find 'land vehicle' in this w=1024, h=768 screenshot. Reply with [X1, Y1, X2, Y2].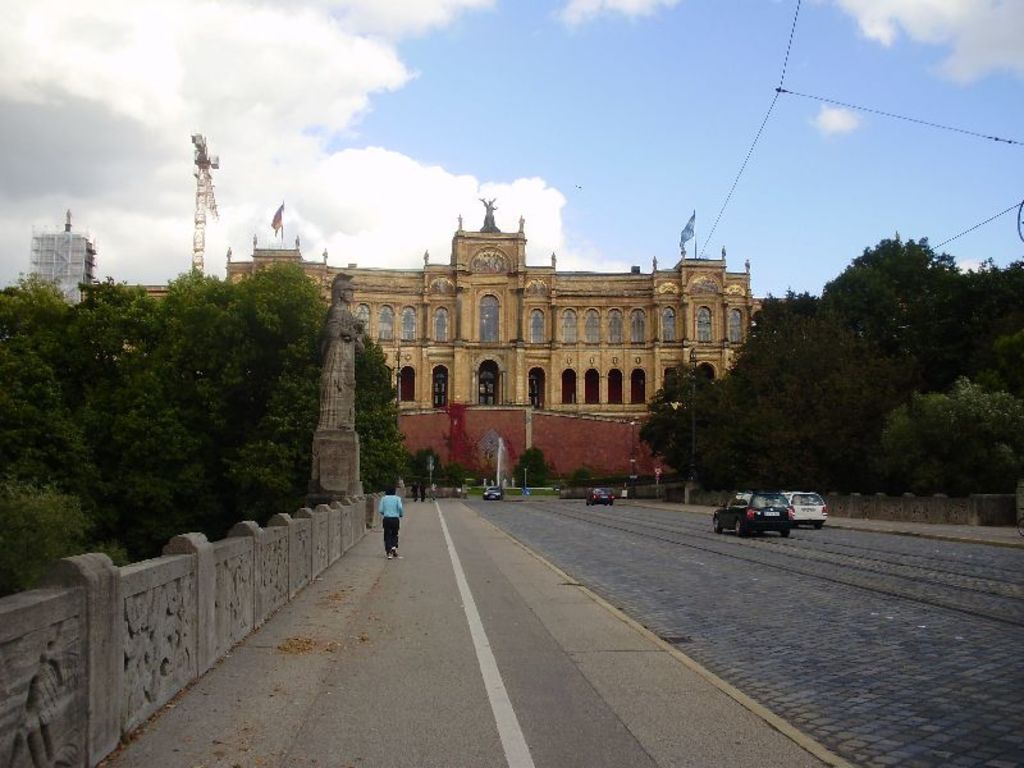
[580, 489, 618, 509].
